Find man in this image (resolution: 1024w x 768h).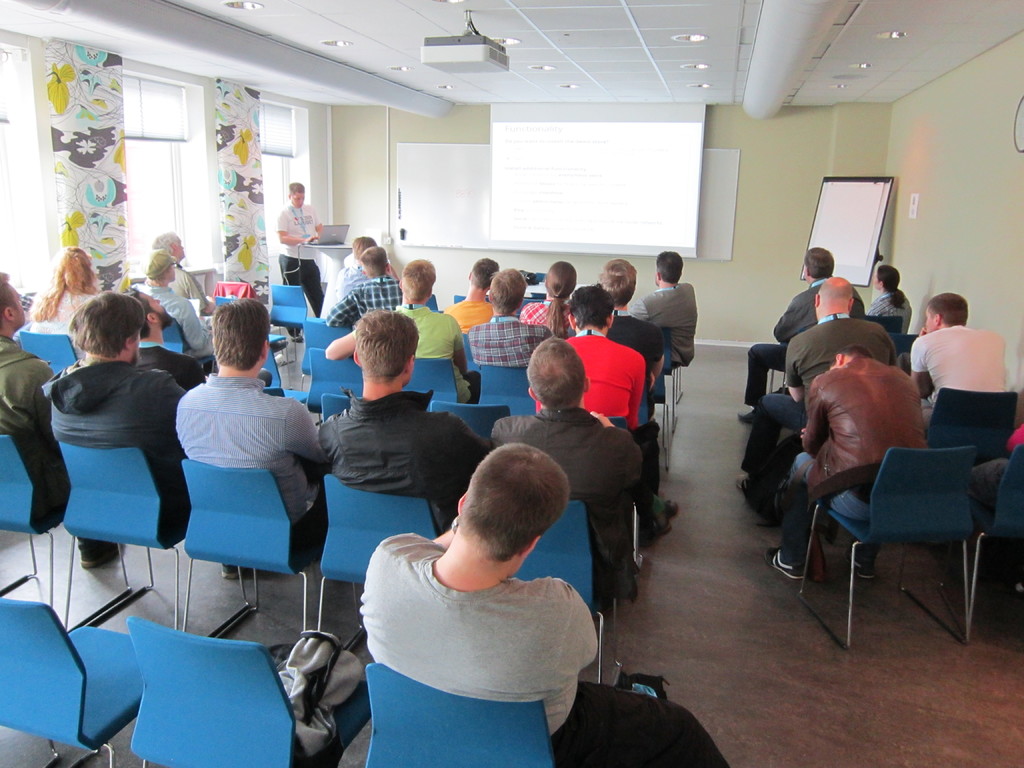
rect(630, 249, 697, 369).
